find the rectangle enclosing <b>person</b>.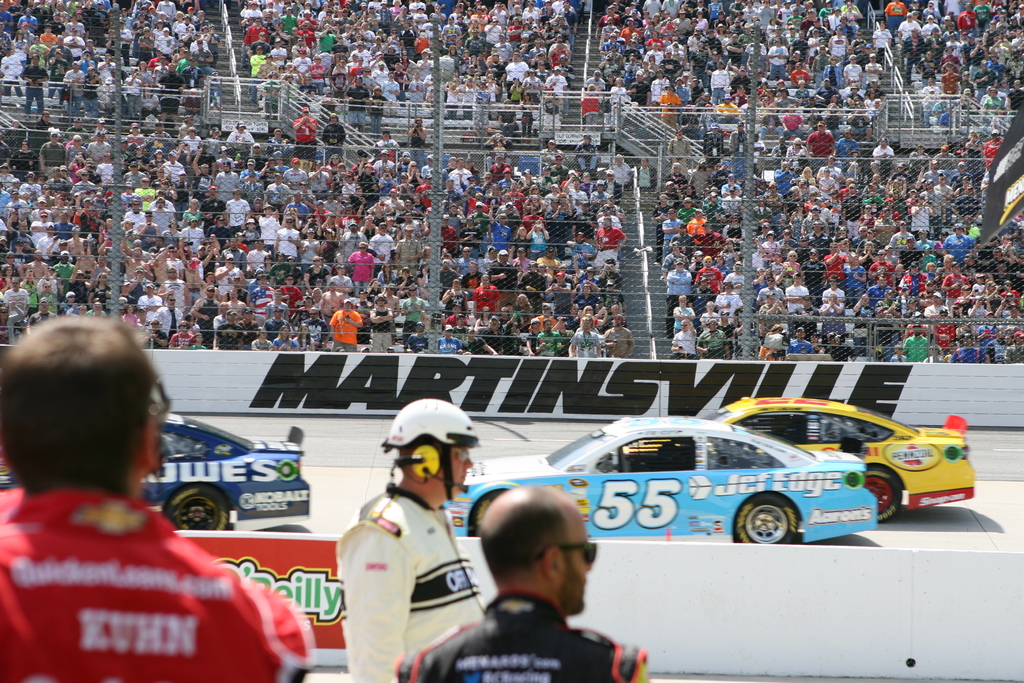
select_region(476, 272, 500, 309).
